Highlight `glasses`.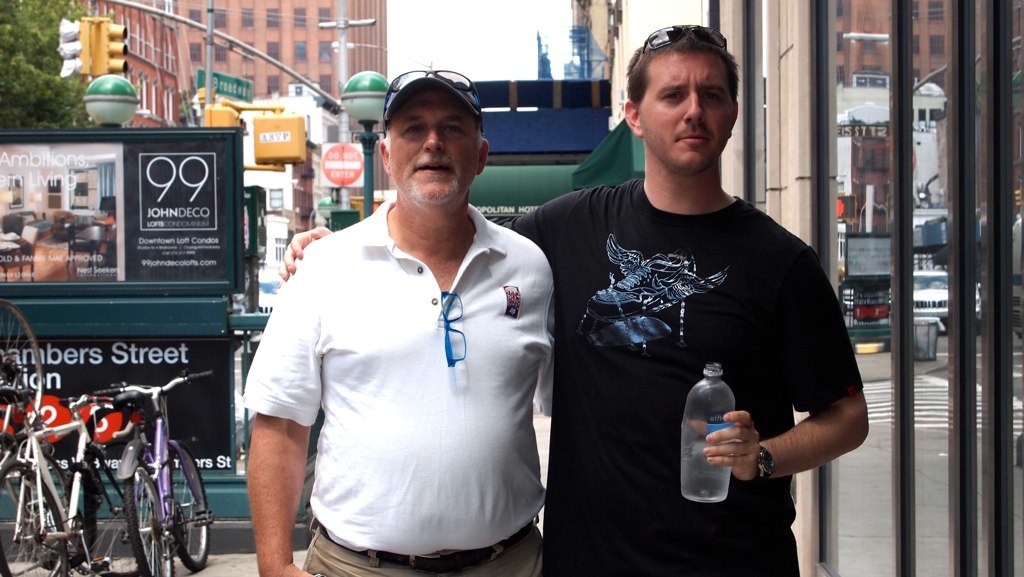
Highlighted region: {"x1": 438, "y1": 291, "x2": 469, "y2": 366}.
